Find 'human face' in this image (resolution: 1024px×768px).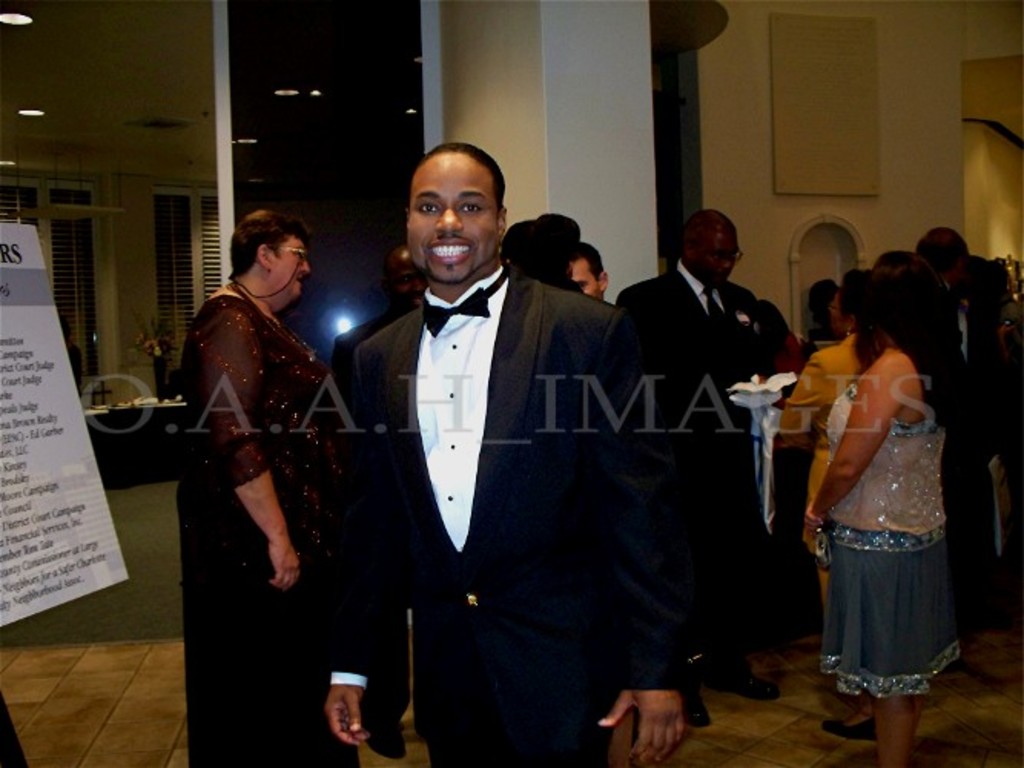
detection(700, 235, 735, 287).
